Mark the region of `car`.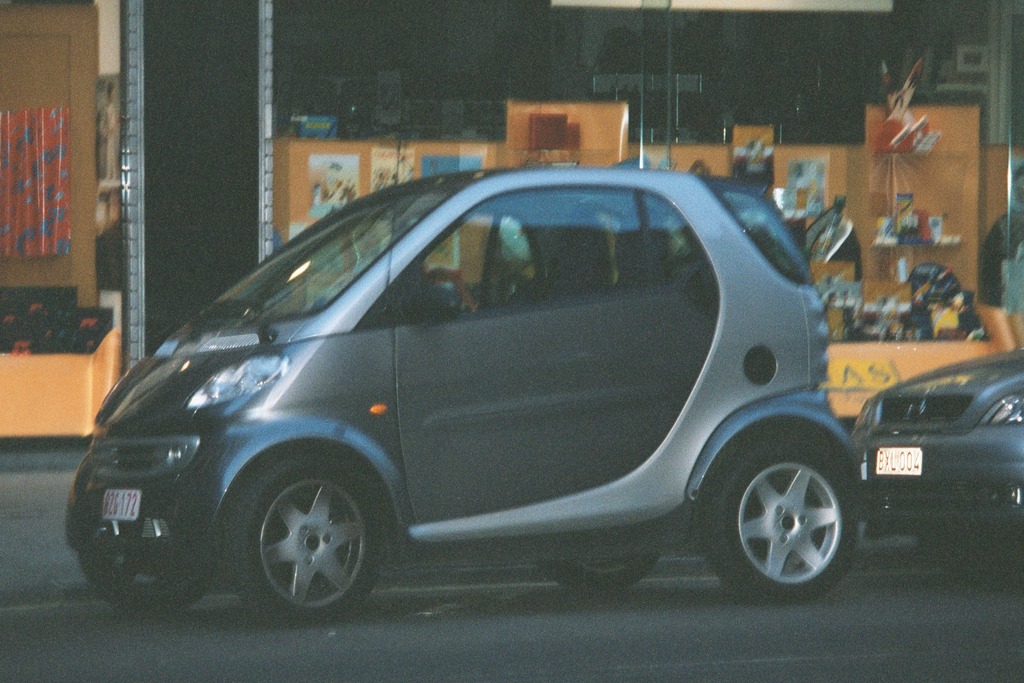
Region: 65,160,863,632.
